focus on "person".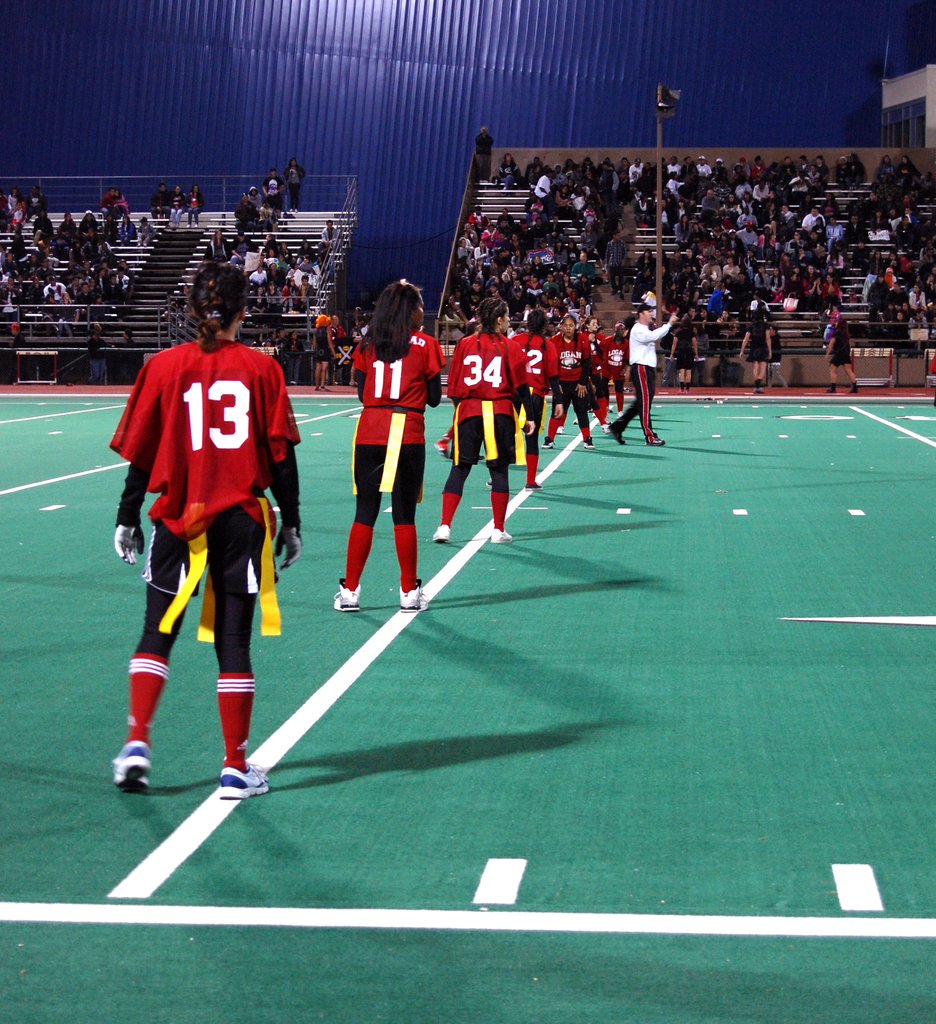
Focused at (821, 311, 857, 395).
